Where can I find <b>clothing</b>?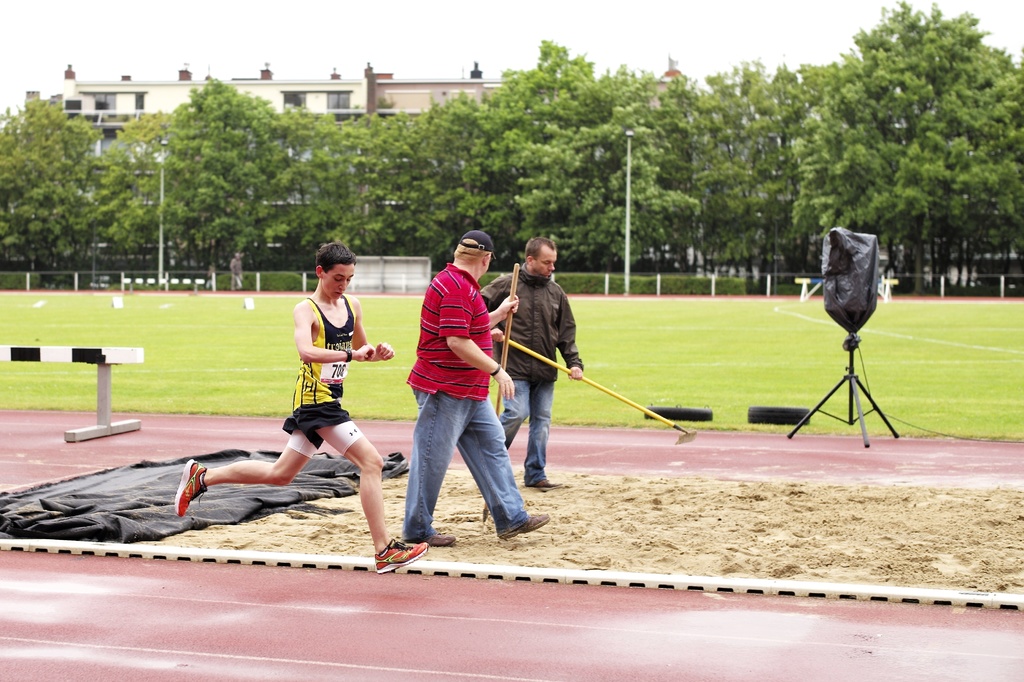
You can find it at [284,296,359,462].
